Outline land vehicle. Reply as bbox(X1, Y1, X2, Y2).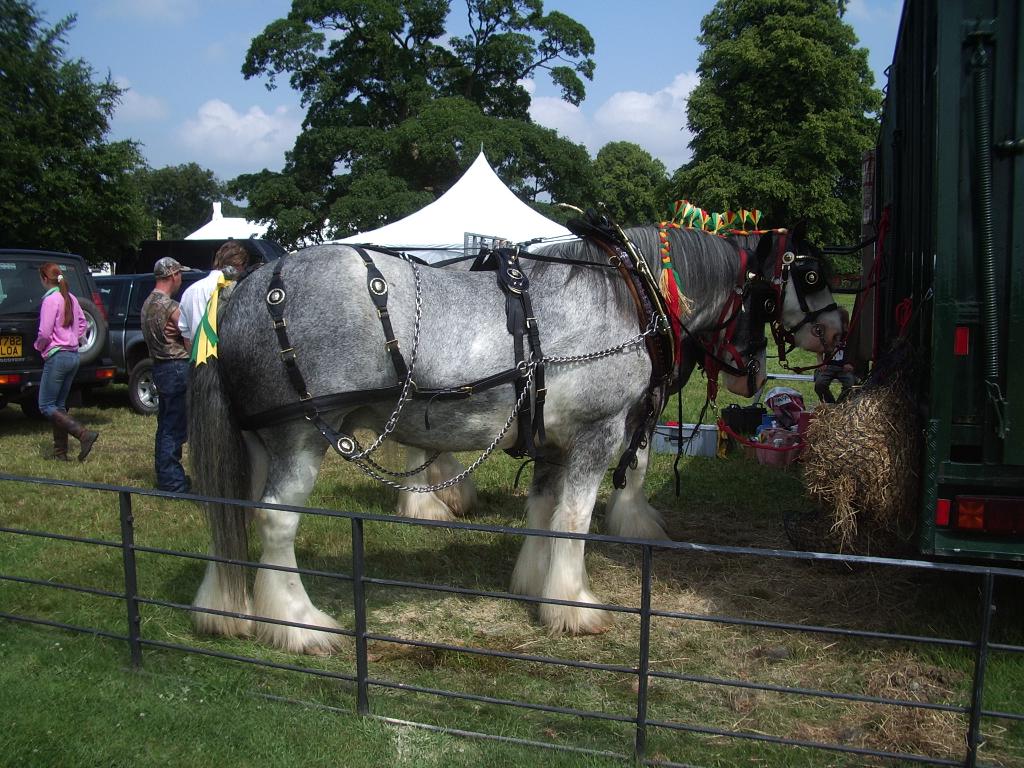
bbox(0, 247, 117, 426).
